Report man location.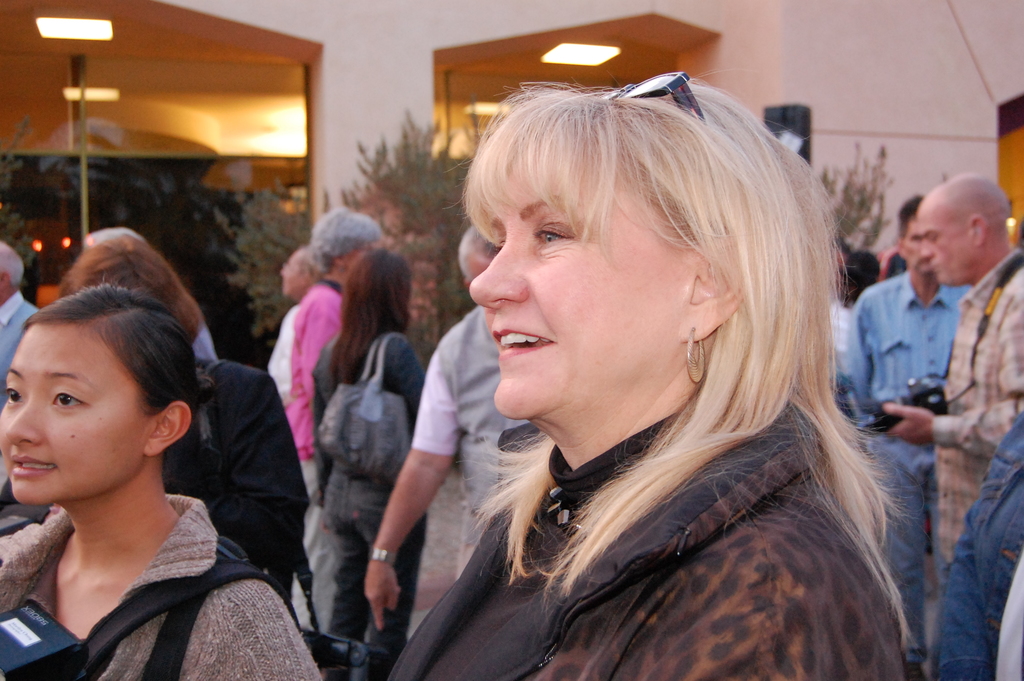
Report: [left=260, top=240, right=326, bottom=401].
